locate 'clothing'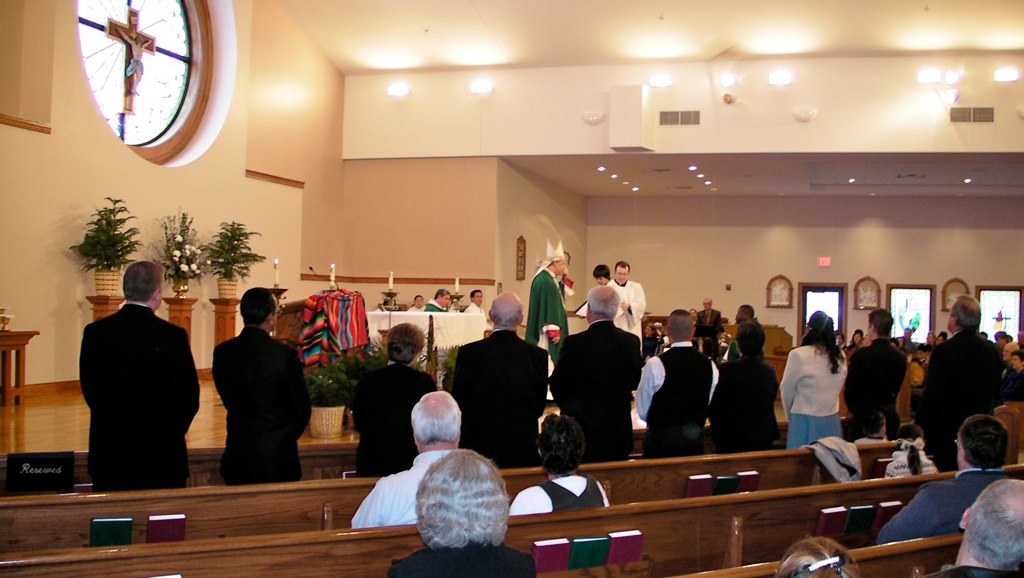
bbox(878, 470, 1007, 543)
